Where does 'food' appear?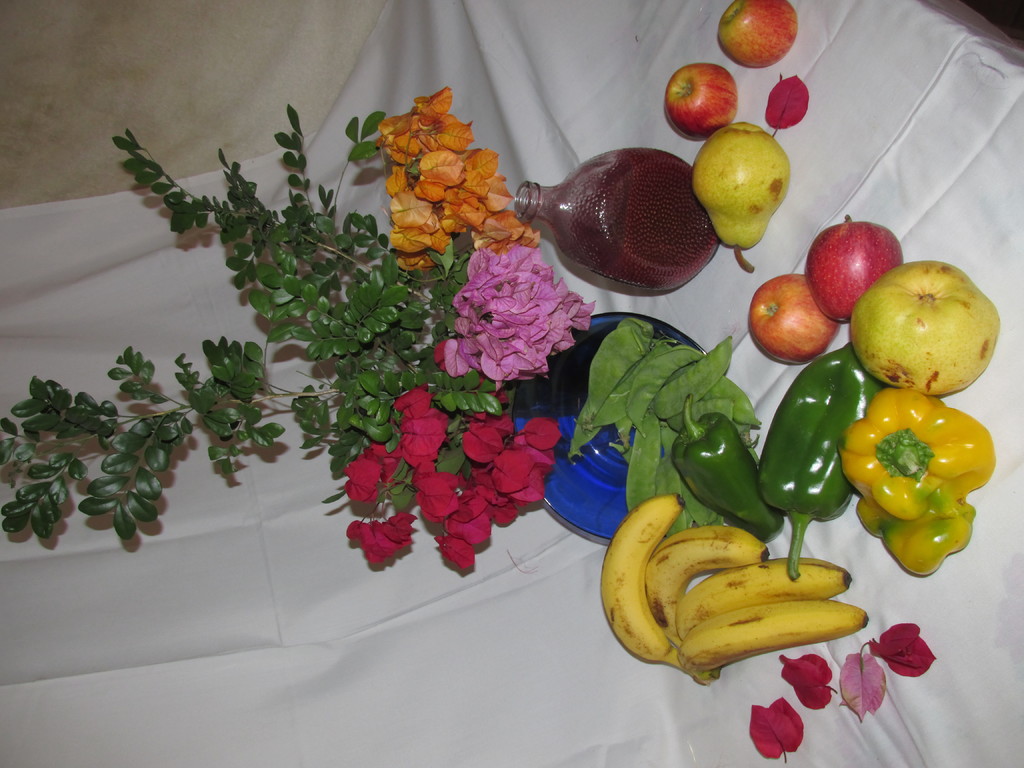
Appears at locate(680, 556, 849, 634).
